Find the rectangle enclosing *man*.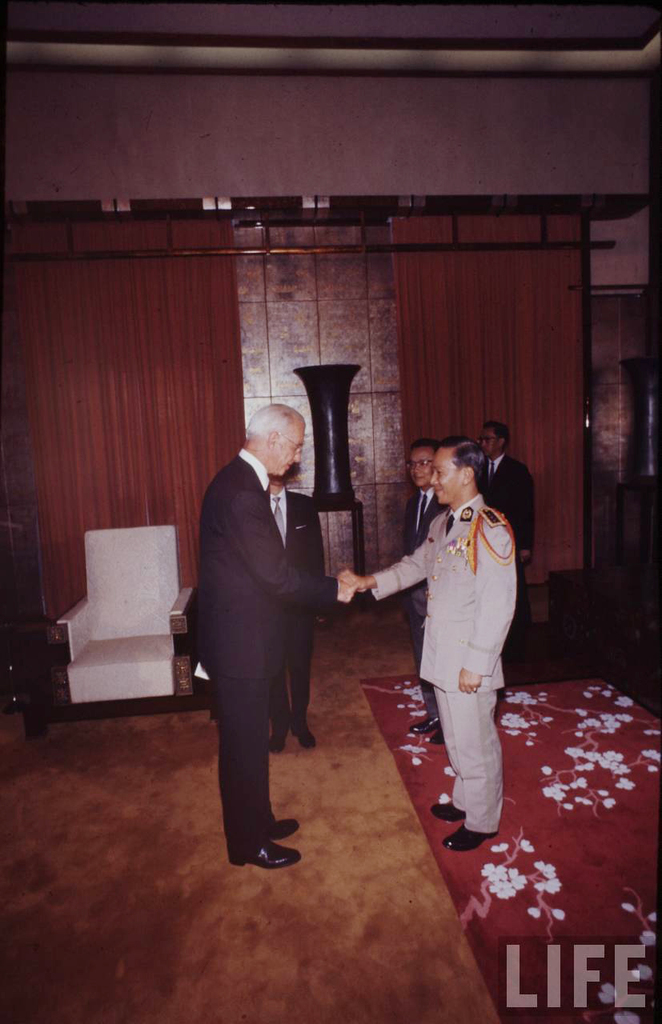
177, 364, 358, 885.
